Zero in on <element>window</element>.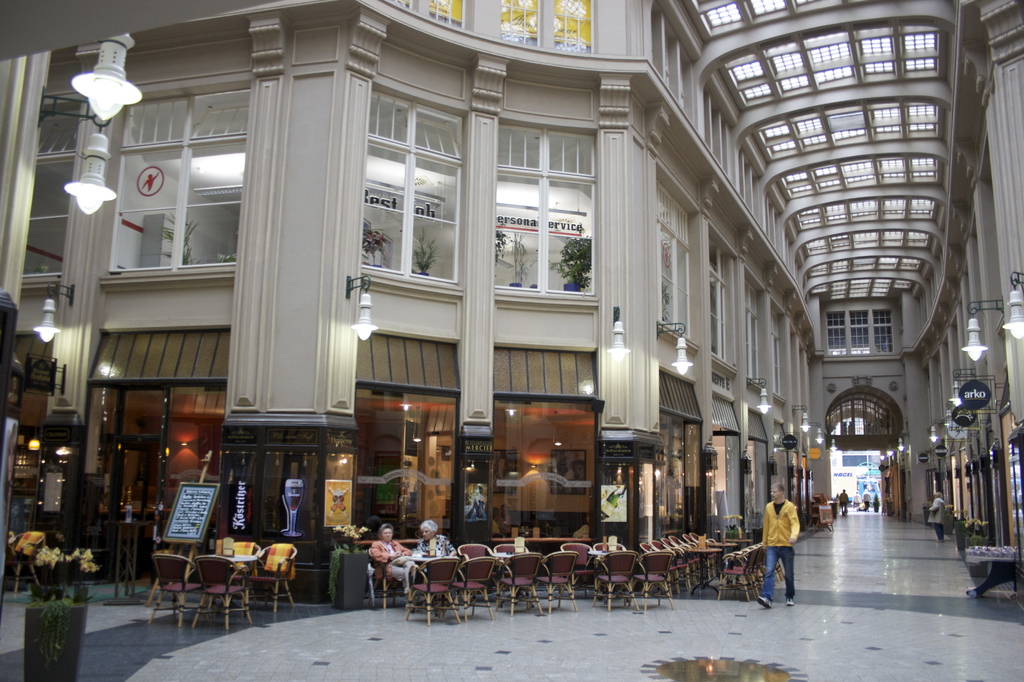
Zeroed in: 742:289:771:380.
